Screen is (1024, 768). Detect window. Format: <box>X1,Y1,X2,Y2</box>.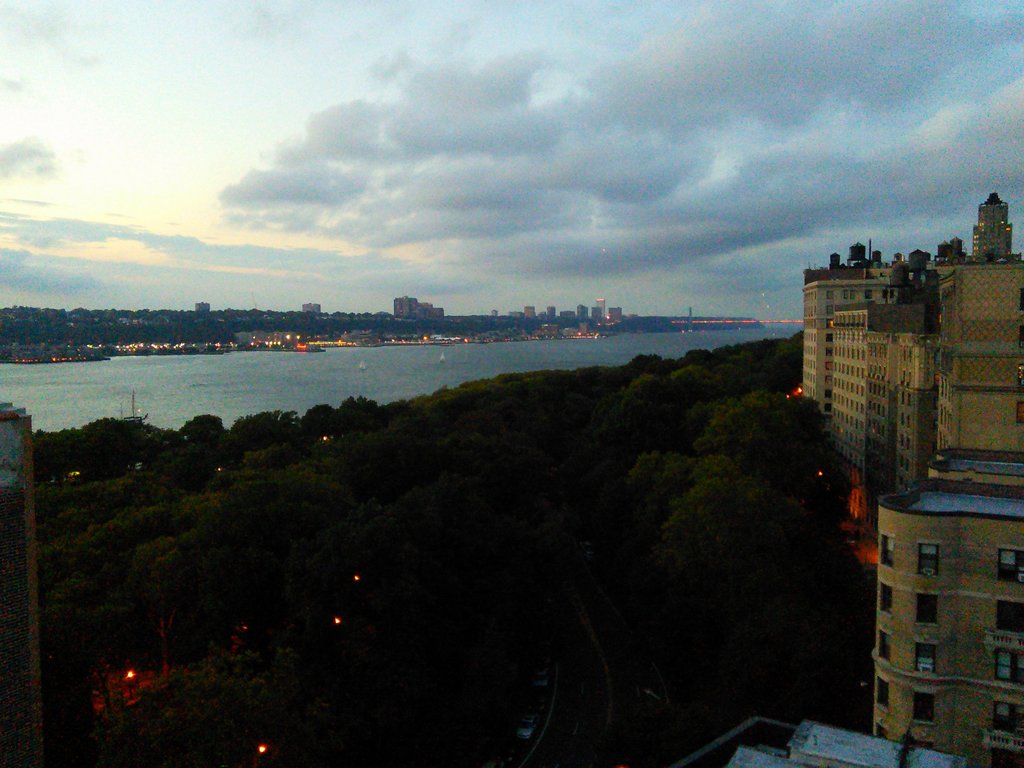
<box>919,593,943,627</box>.
